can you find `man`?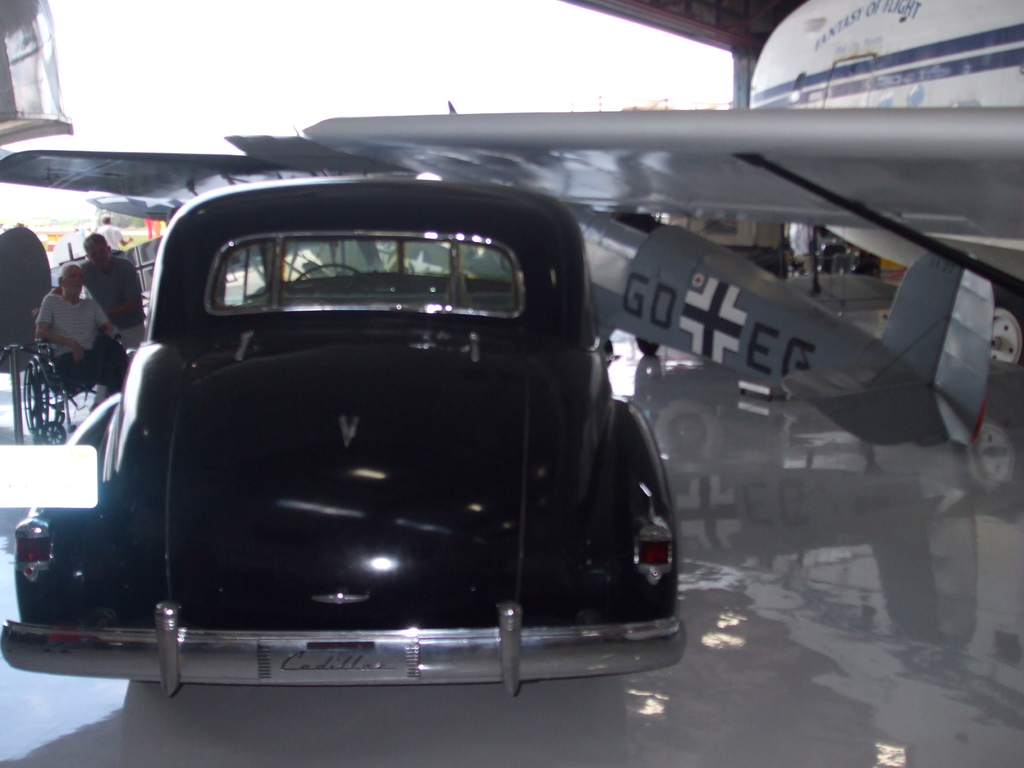
Yes, bounding box: 51/227/147/344.
